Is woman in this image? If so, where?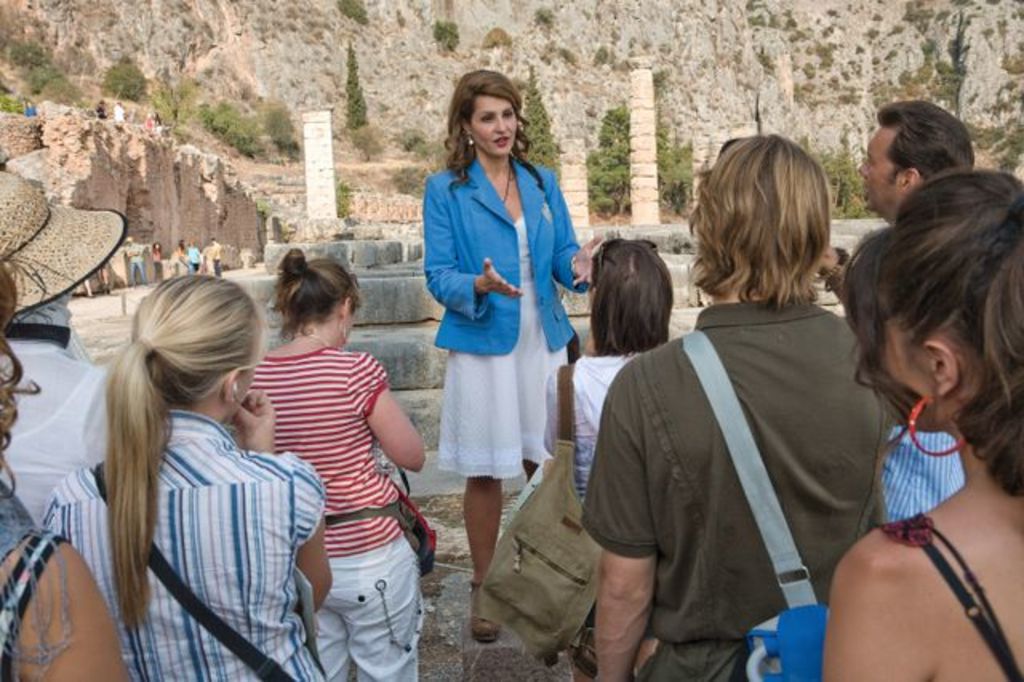
Yes, at 246, 248, 430, 680.
